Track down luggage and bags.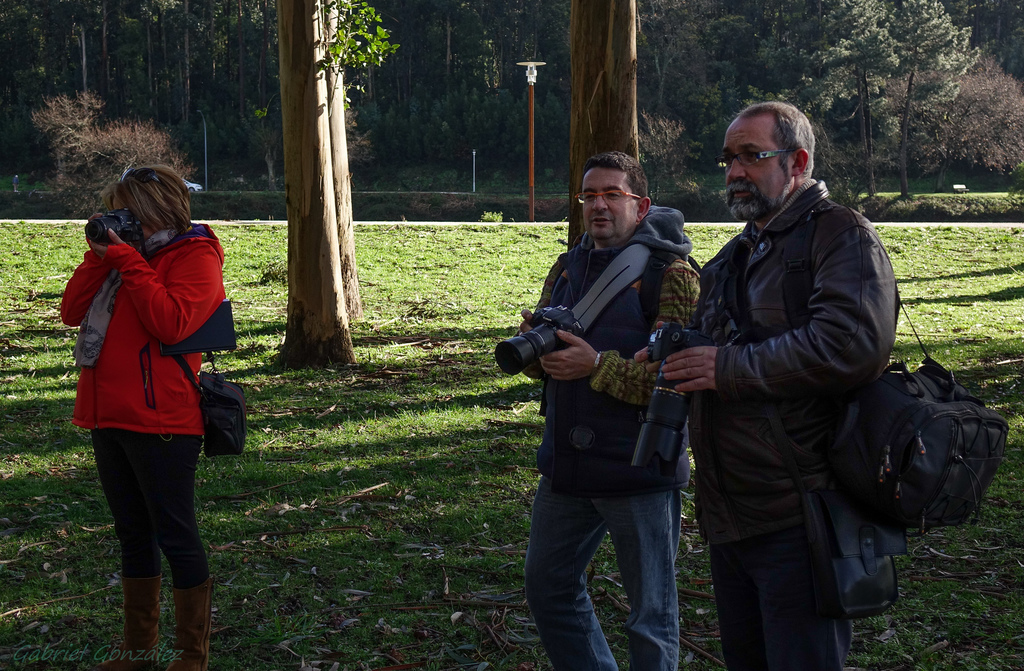
Tracked to box=[852, 332, 996, 553].
